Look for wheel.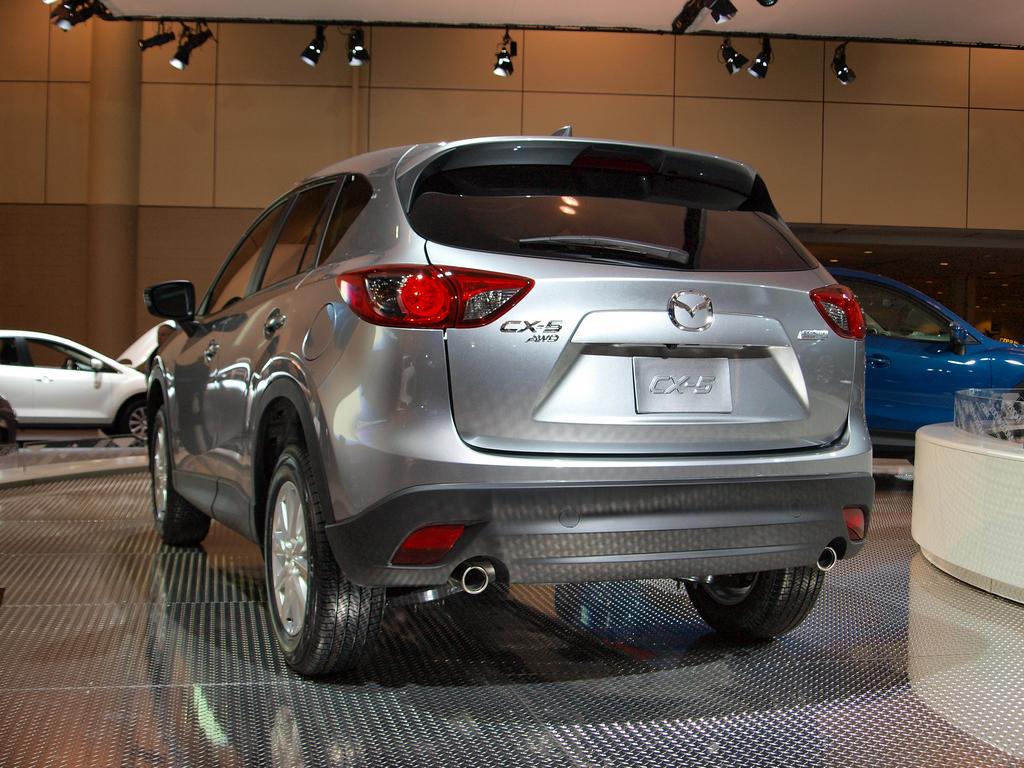
Found: {"x1": 148, "y1": 413, "x2": 205, "y2": 545}.
